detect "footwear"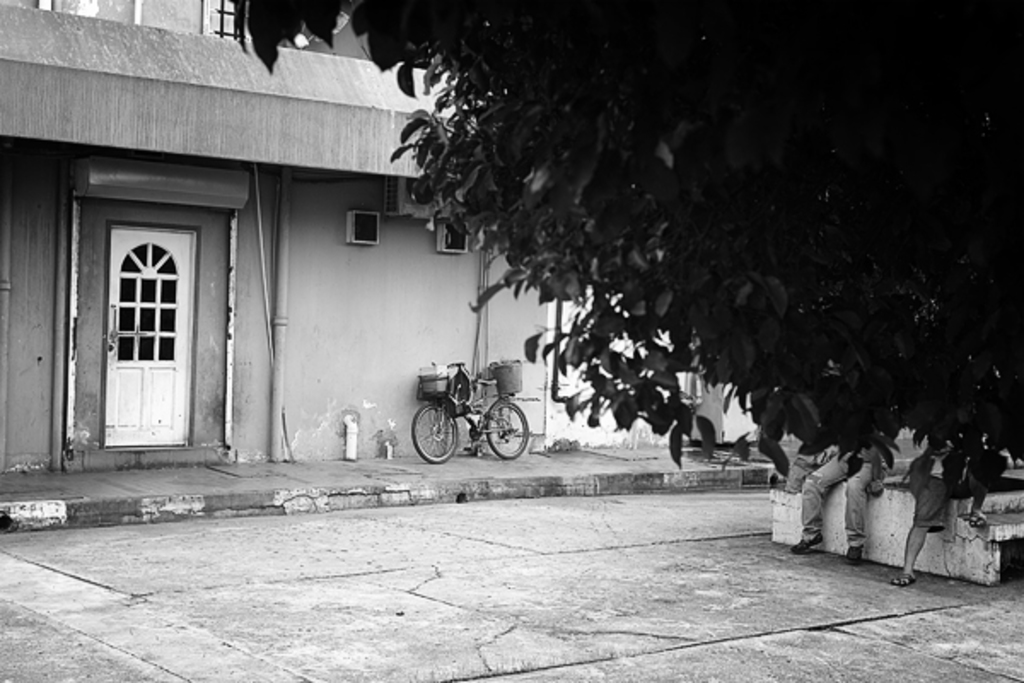
box(887, 562, 939, 591)
